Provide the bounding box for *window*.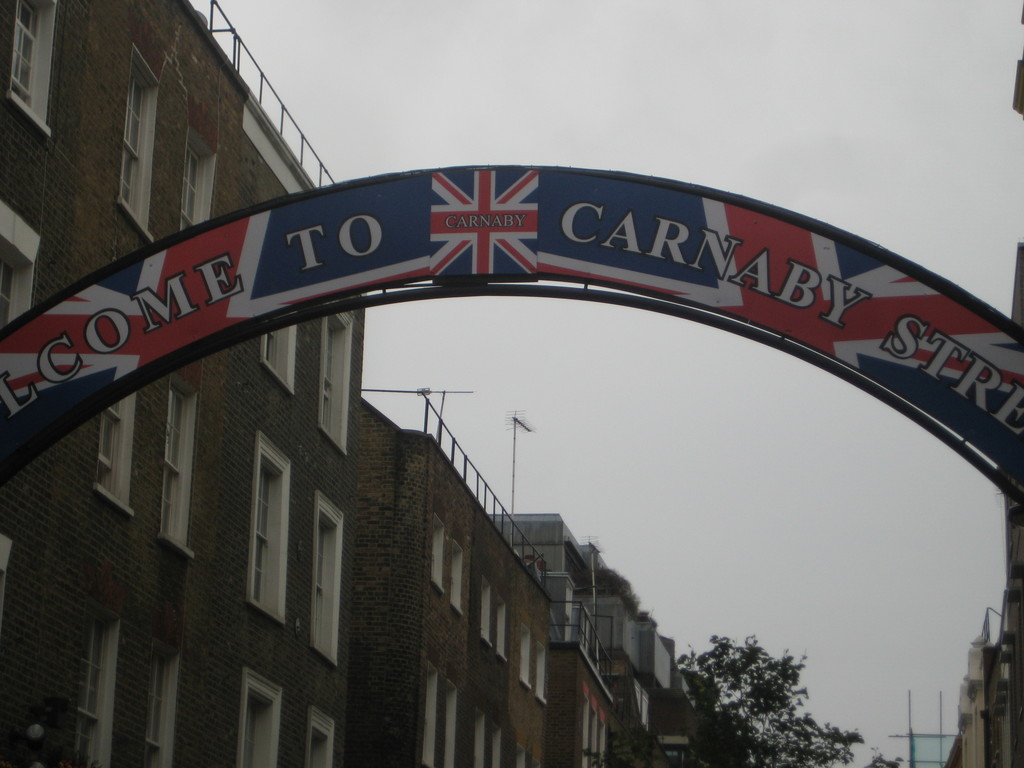
(left=257, top=326, right=300, bottom=396).
